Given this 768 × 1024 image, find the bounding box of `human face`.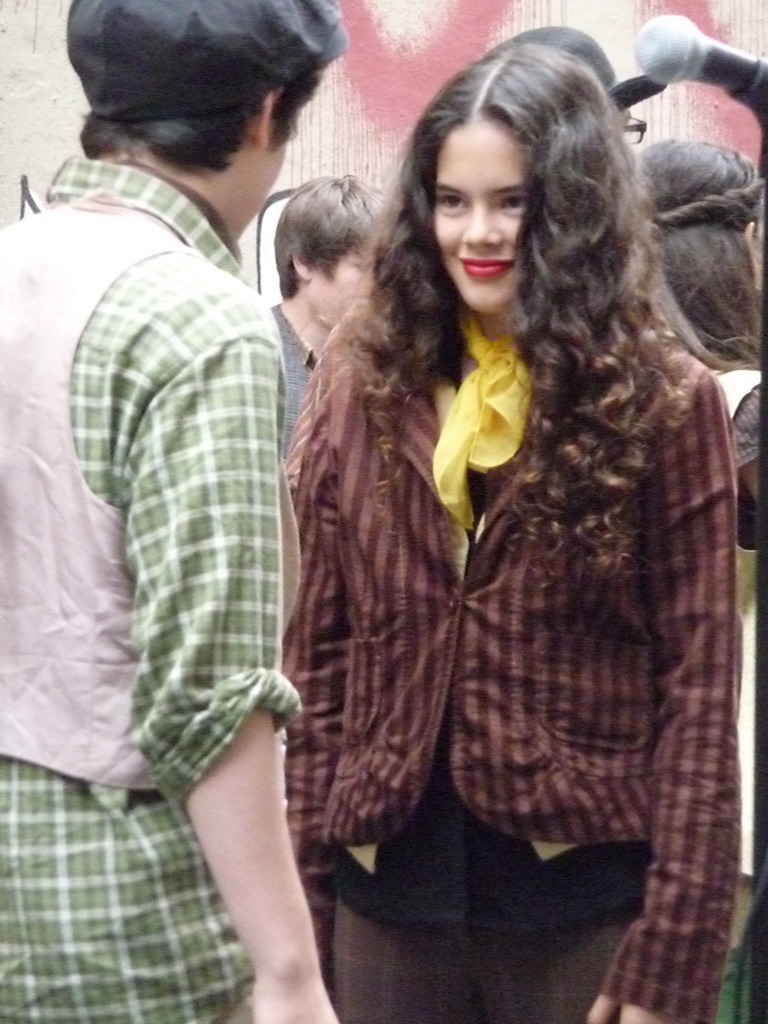
[left=434, top=120, right=525, bottom=307].
